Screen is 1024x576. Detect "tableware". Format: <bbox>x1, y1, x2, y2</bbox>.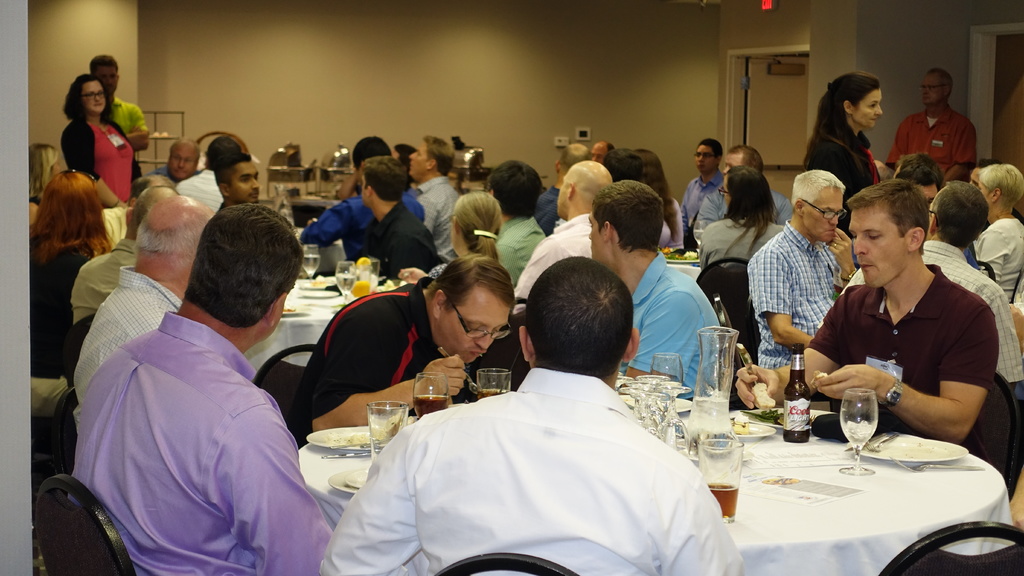
<bbox>730, 419, 768, 440</bbox>.
